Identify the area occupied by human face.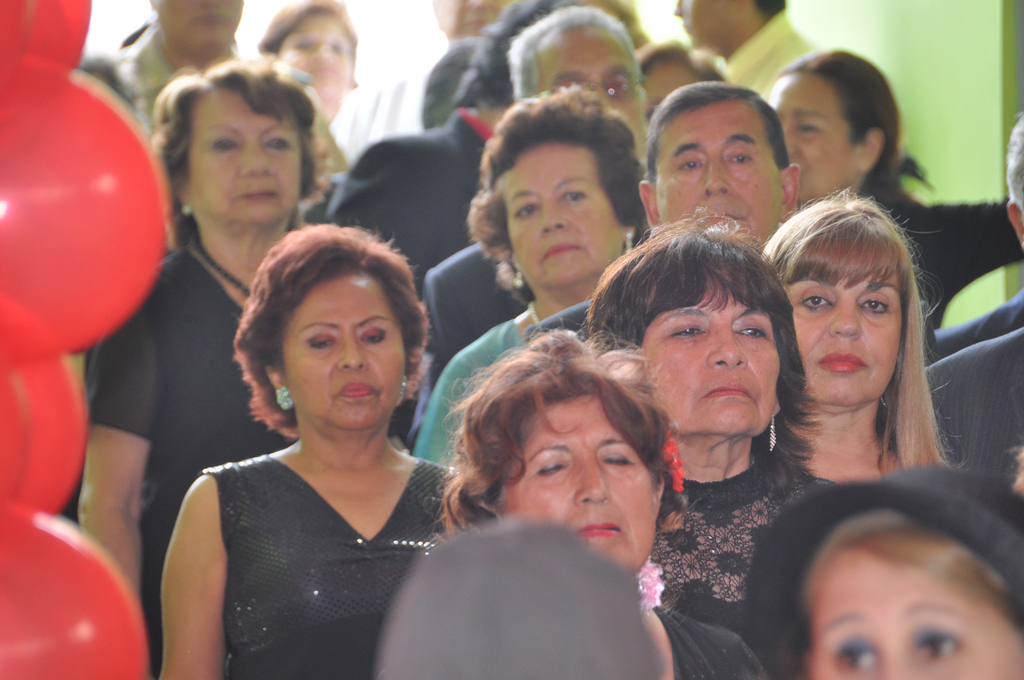
Area: select_region(765, 71, 860, 198).
